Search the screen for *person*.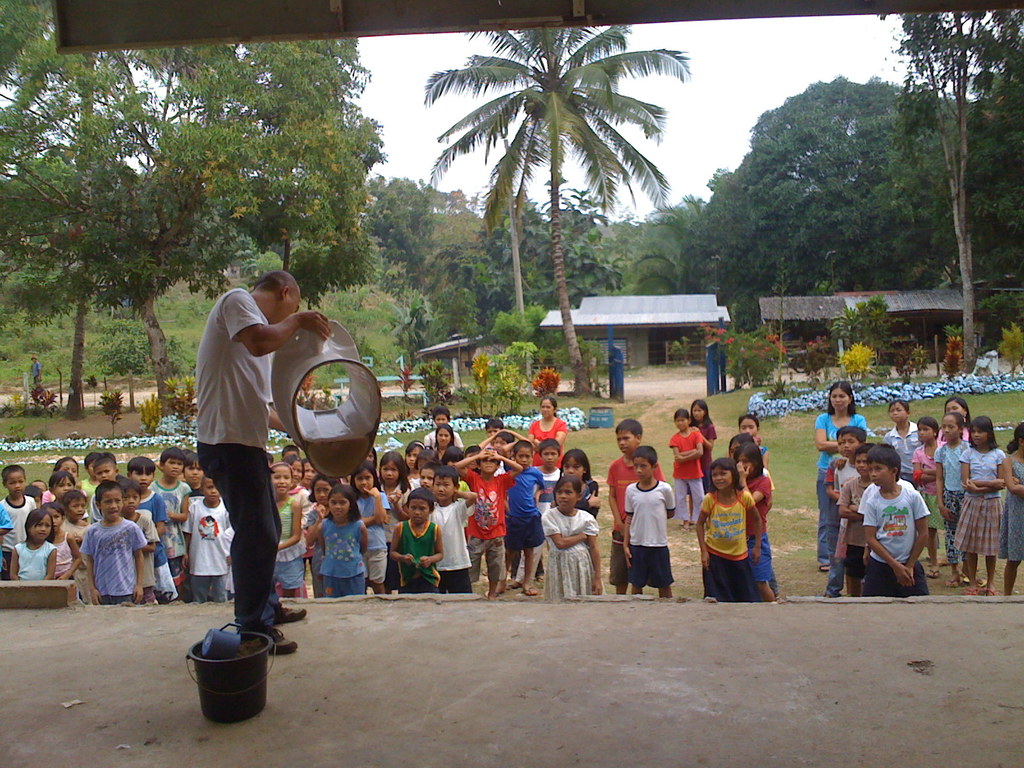
Found at 429/470/476/600.
